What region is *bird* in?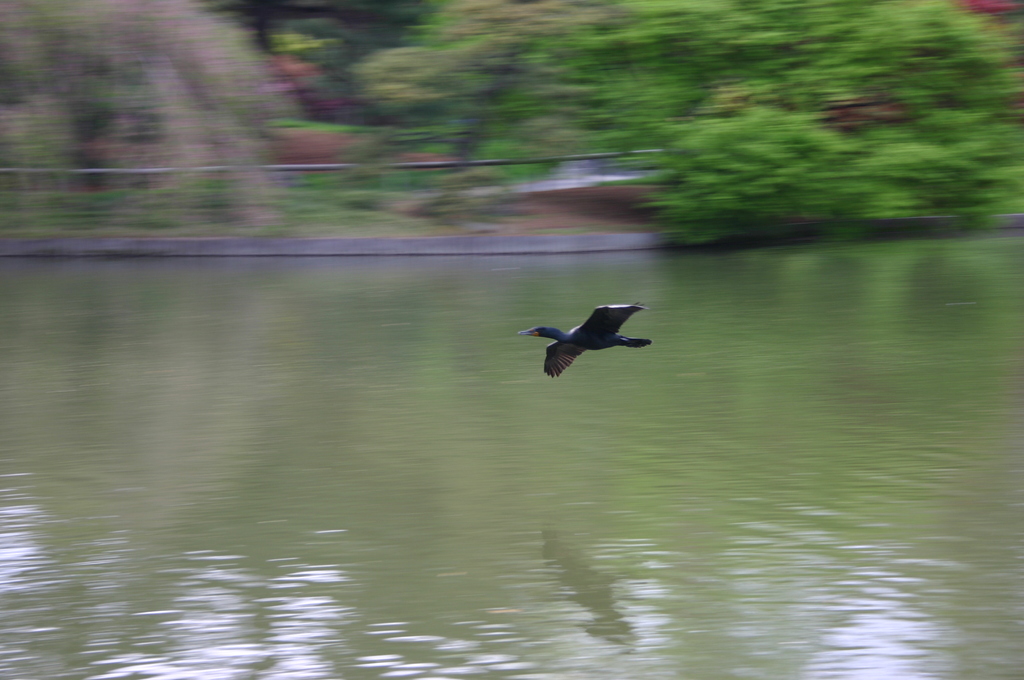
[527,306,662,385].
